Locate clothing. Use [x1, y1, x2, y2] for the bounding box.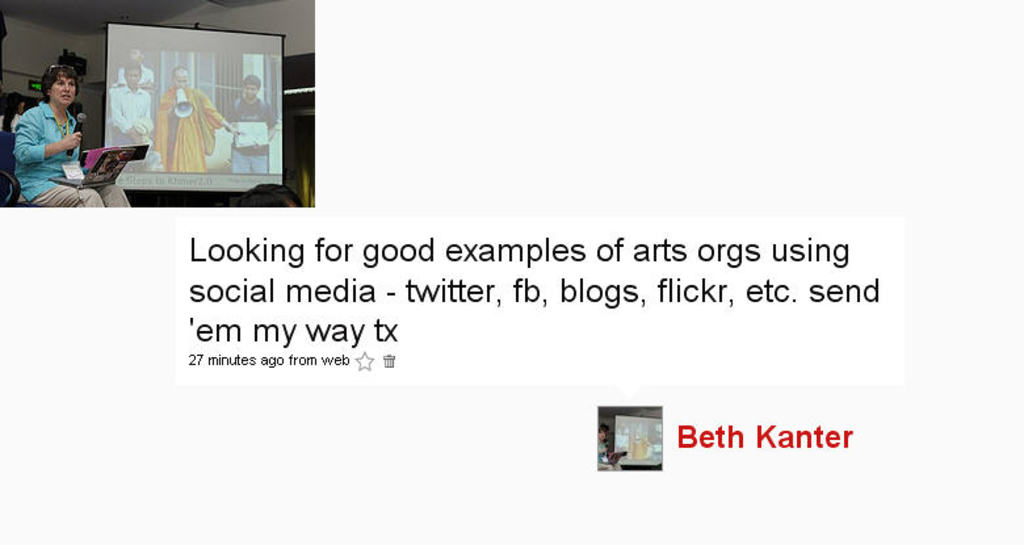
[105, 92, 164, 168].
